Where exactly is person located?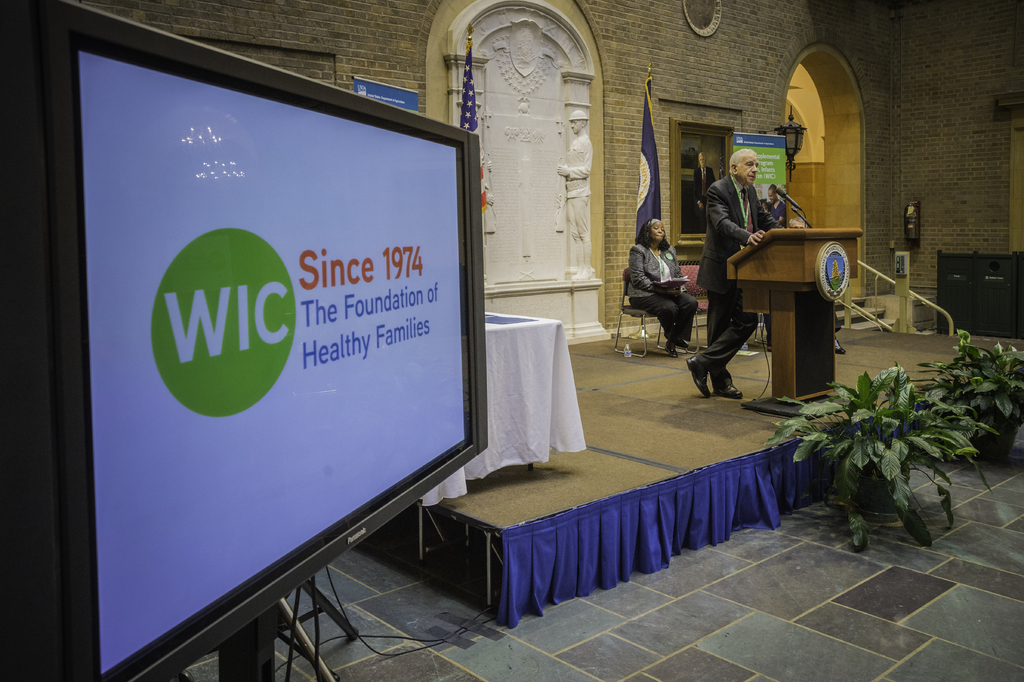
Its bounding box is [557,108,596,282].
